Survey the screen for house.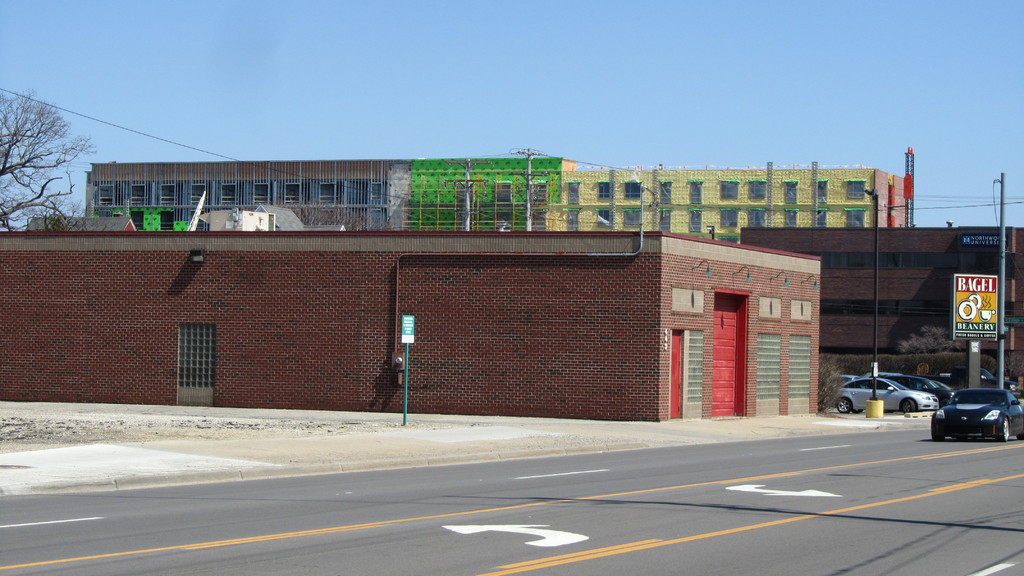
Survey found: bbox=[0, 229, 824, 423].
